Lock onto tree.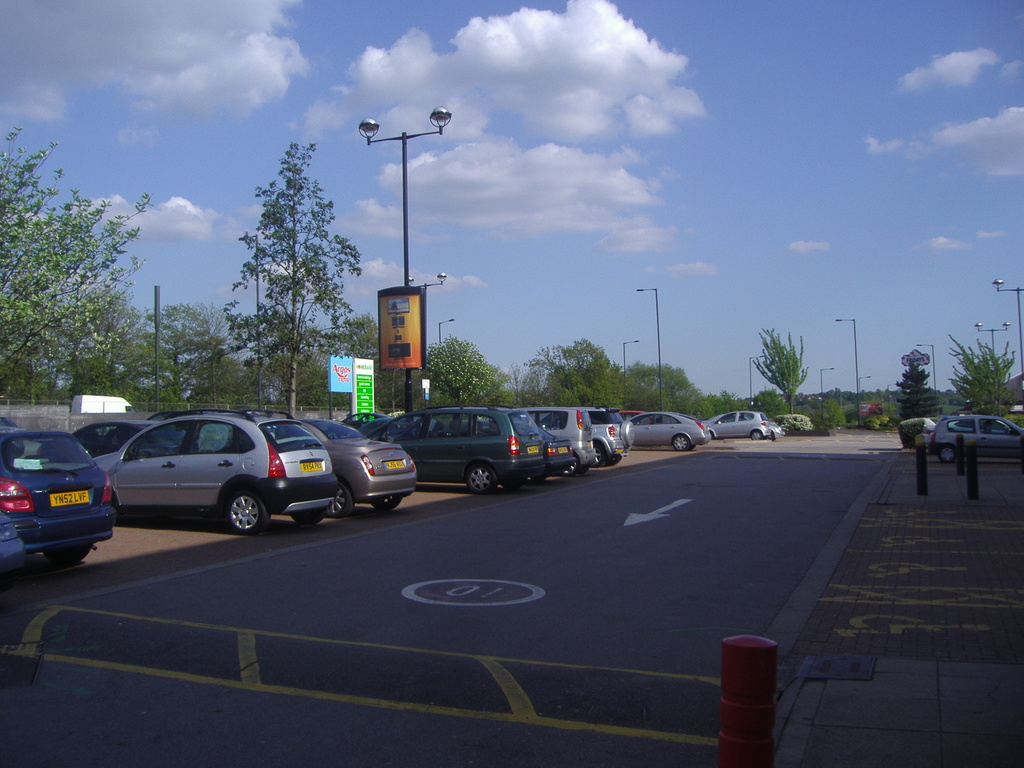
Locked: box=[214, 132, 348, 394].
